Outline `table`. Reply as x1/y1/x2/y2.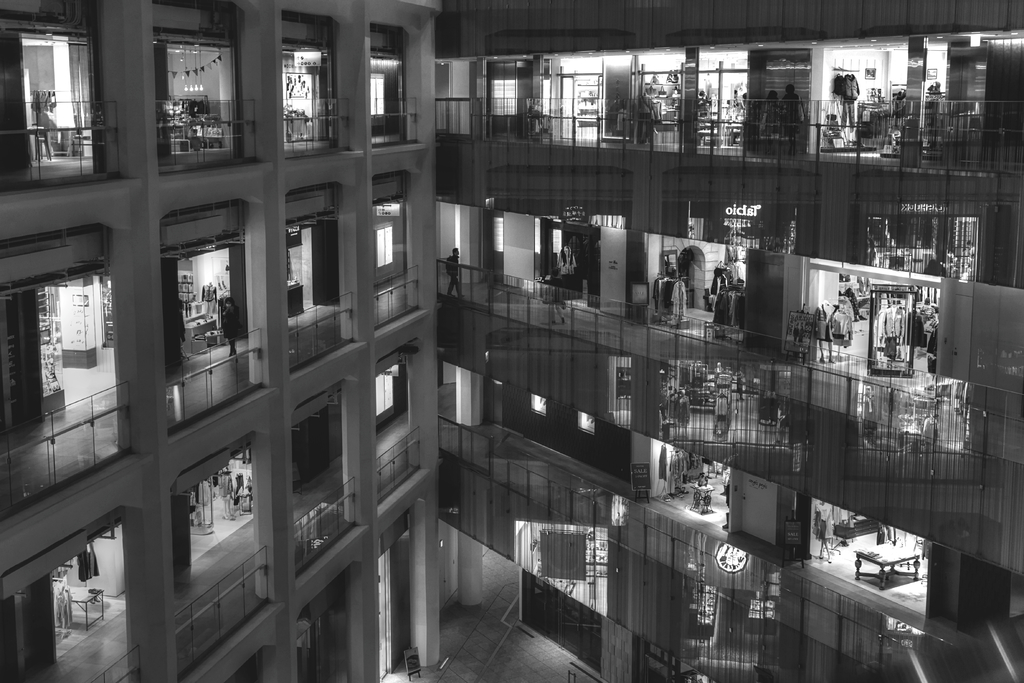
859/541/920/595.
